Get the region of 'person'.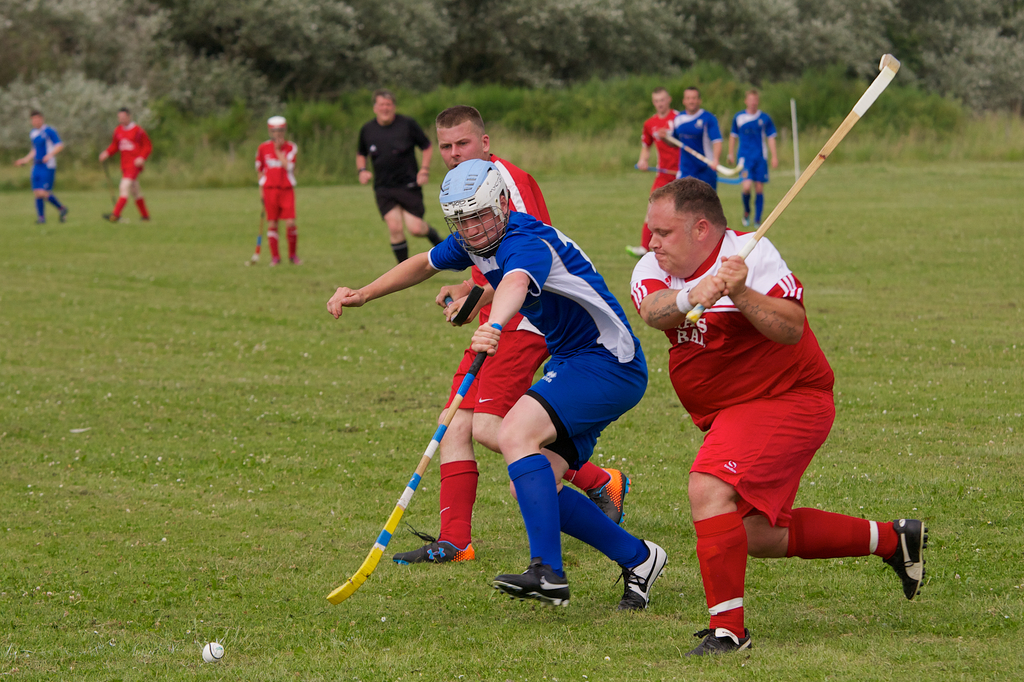
<box>629,81,674,258</box>.
